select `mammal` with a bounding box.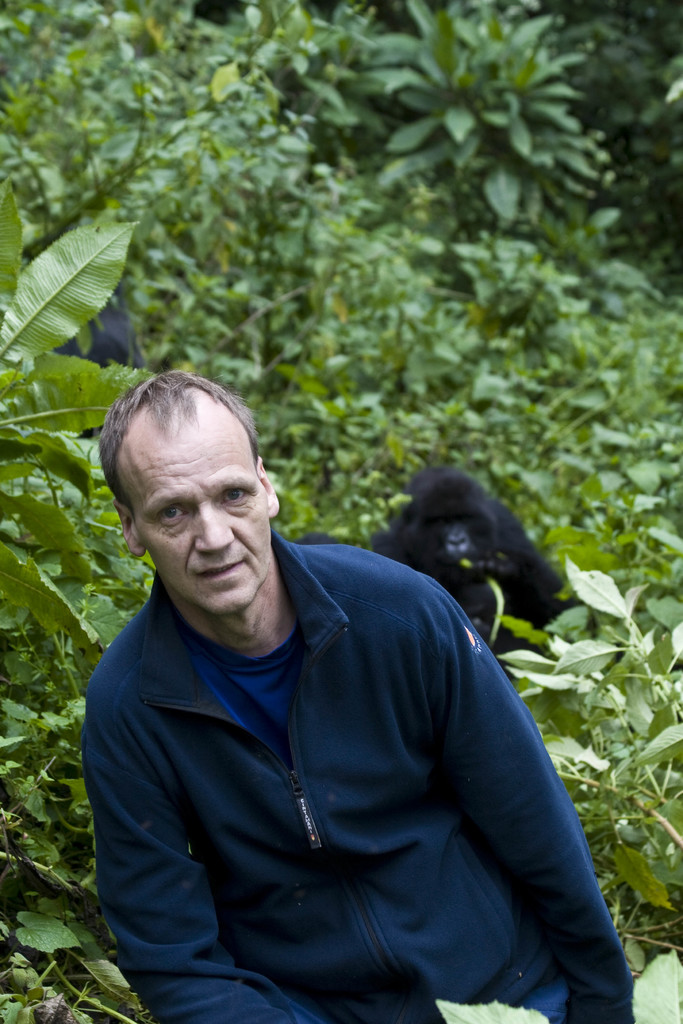
377/466/581/680.
